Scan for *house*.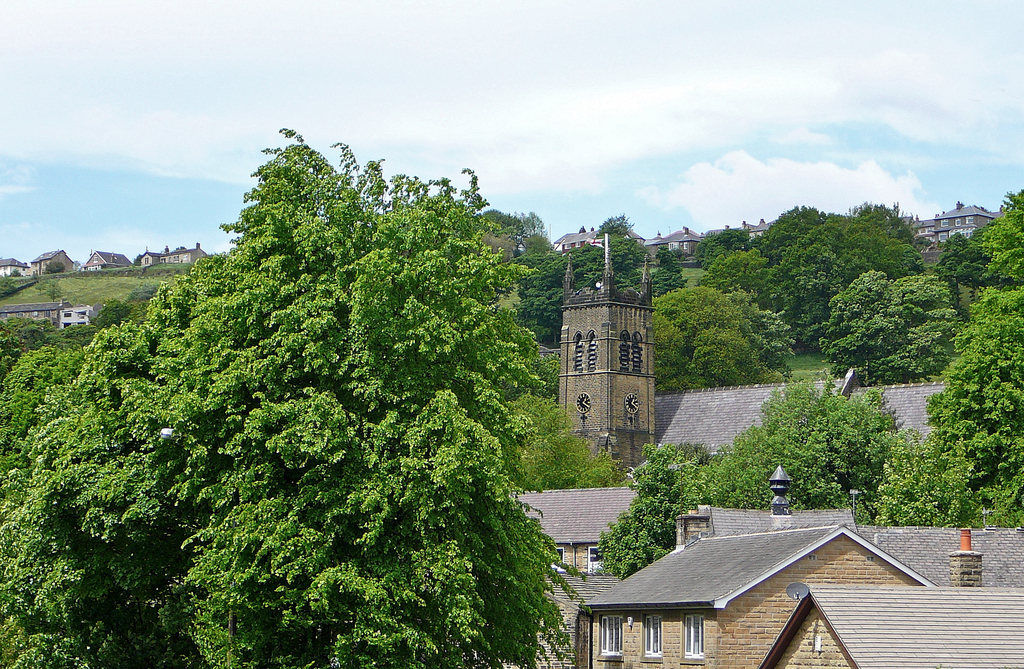
Scan result: left=161, top=245, right=207, bottom=267.
